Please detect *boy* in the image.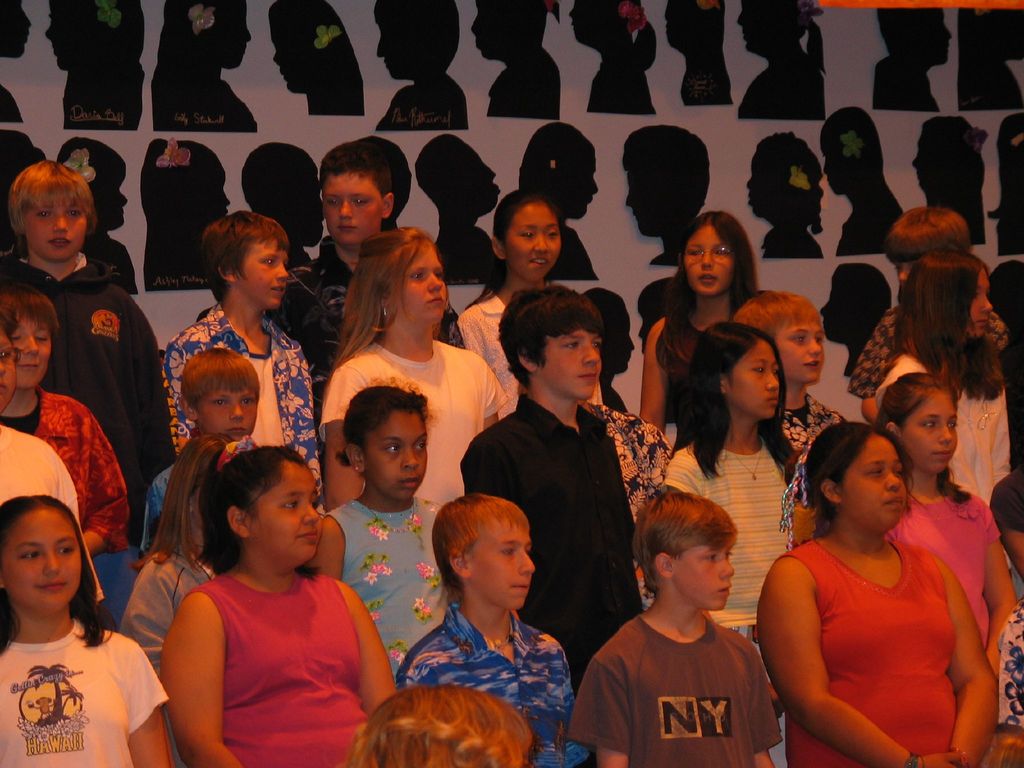
x1=179, y1=346, x2=261, y2=442.
